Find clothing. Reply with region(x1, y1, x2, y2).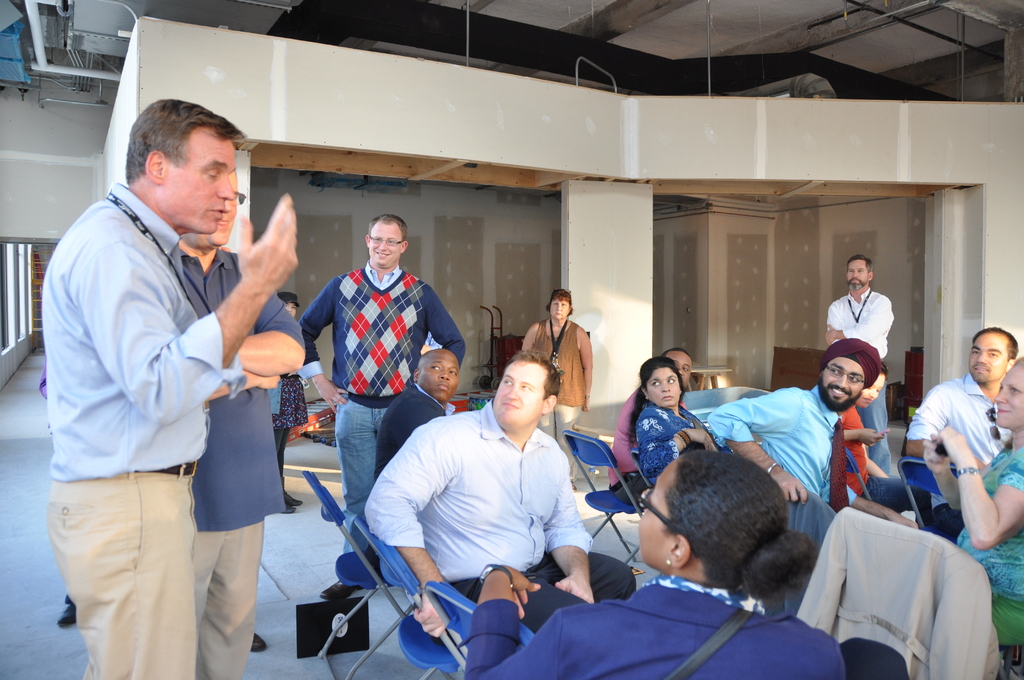
region(373, 378, 456, 488).
